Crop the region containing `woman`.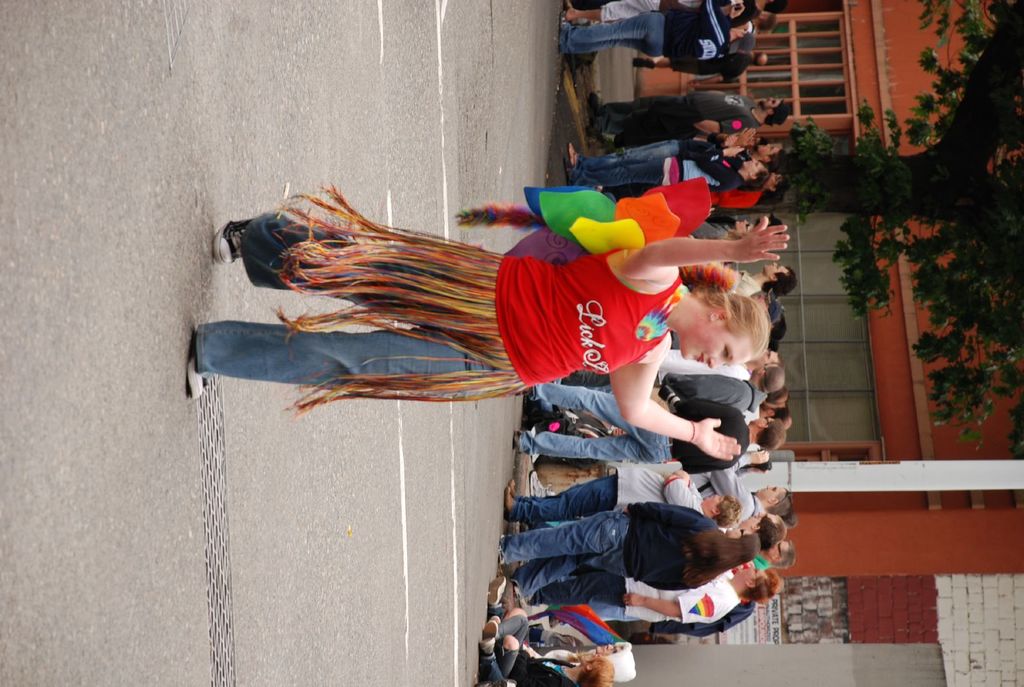
Crop region: bbox=(179, 213, 761, 459).
